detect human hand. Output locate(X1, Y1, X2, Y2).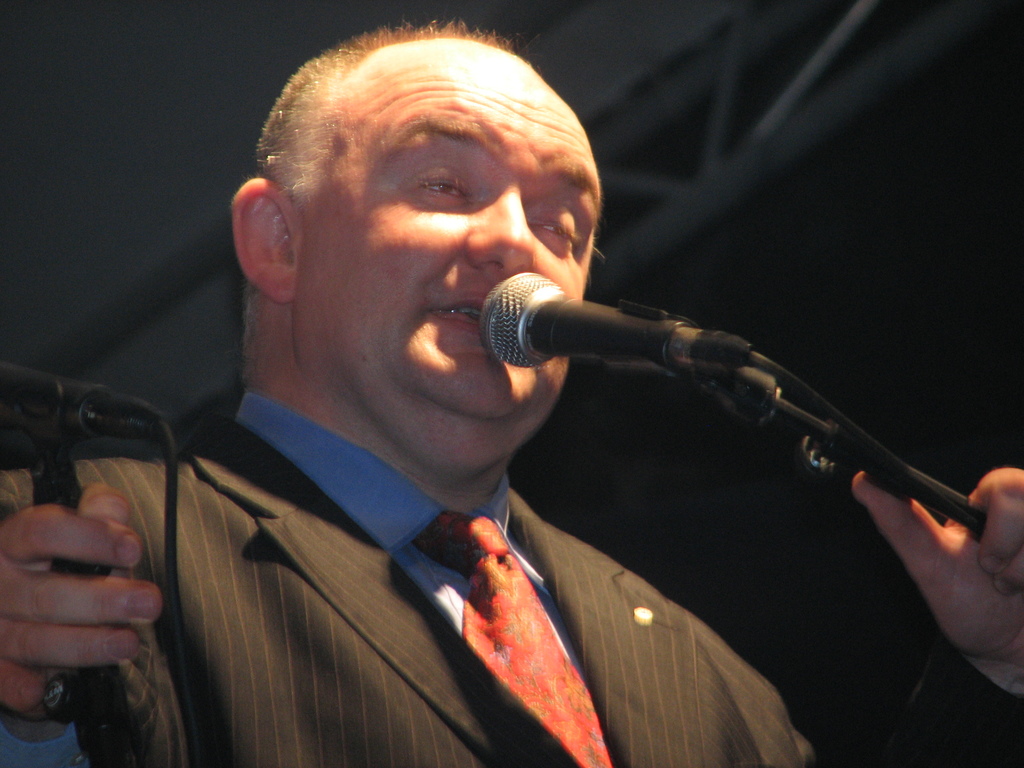
locate(8, 488, 172, 710).
